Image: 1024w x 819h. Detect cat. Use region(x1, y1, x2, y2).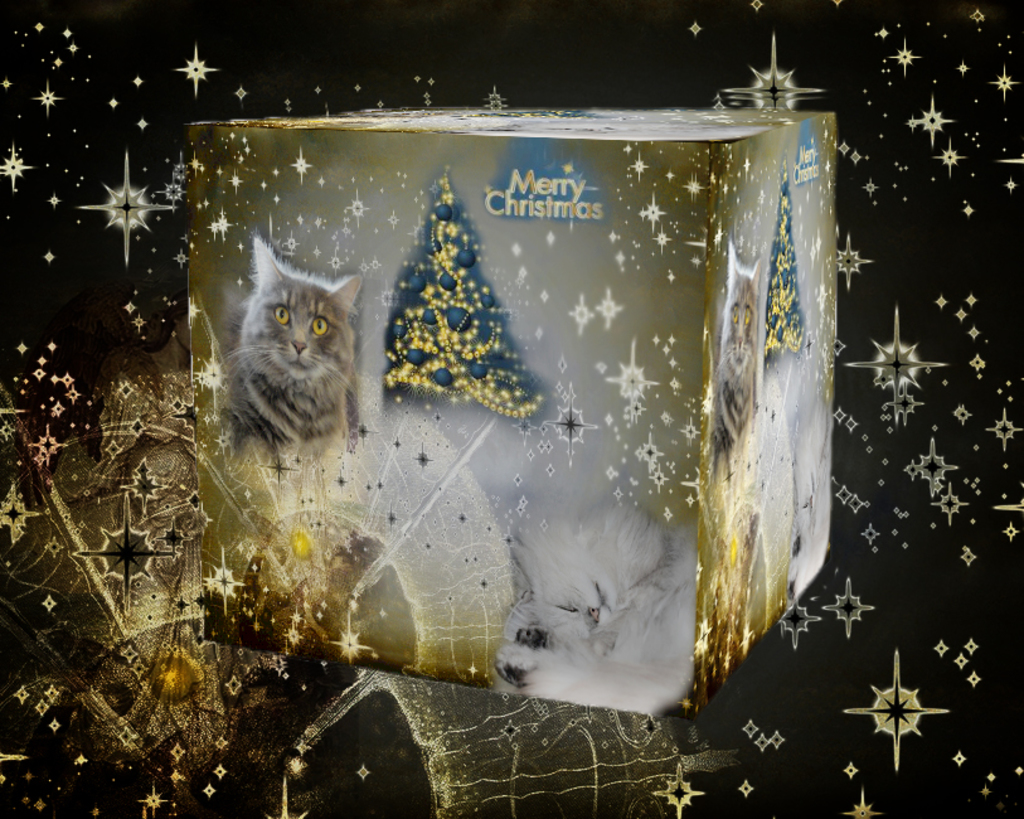
region(208, 229, 353, 455).
